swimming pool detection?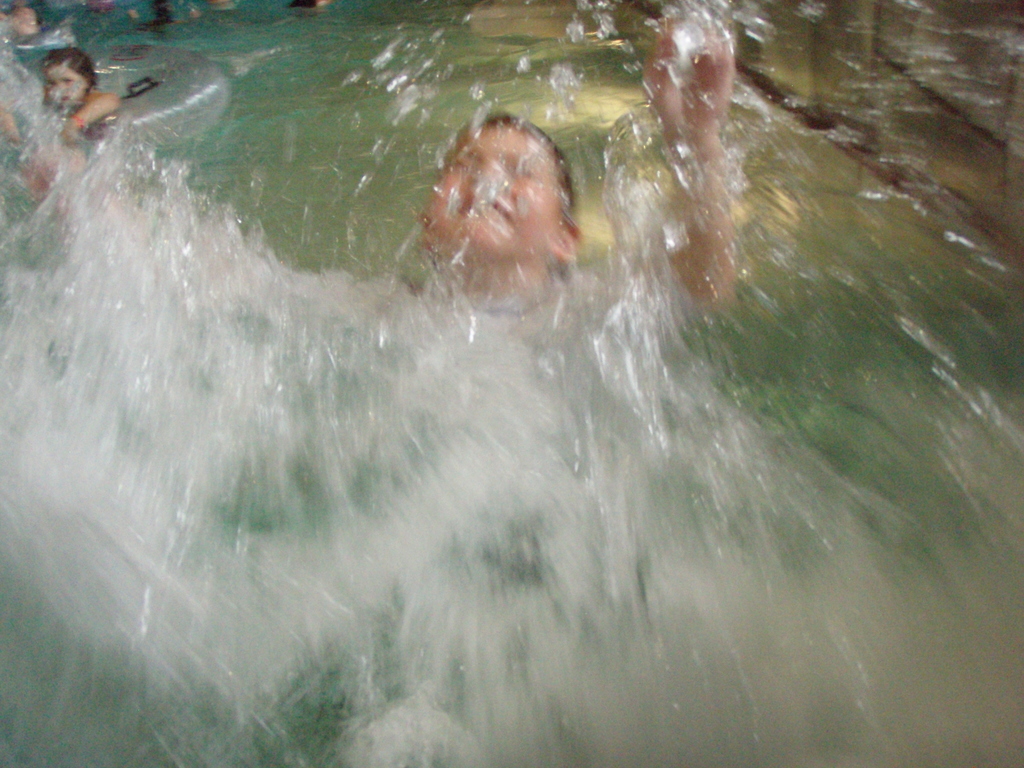
crop(0, 0, 1023, 767)
